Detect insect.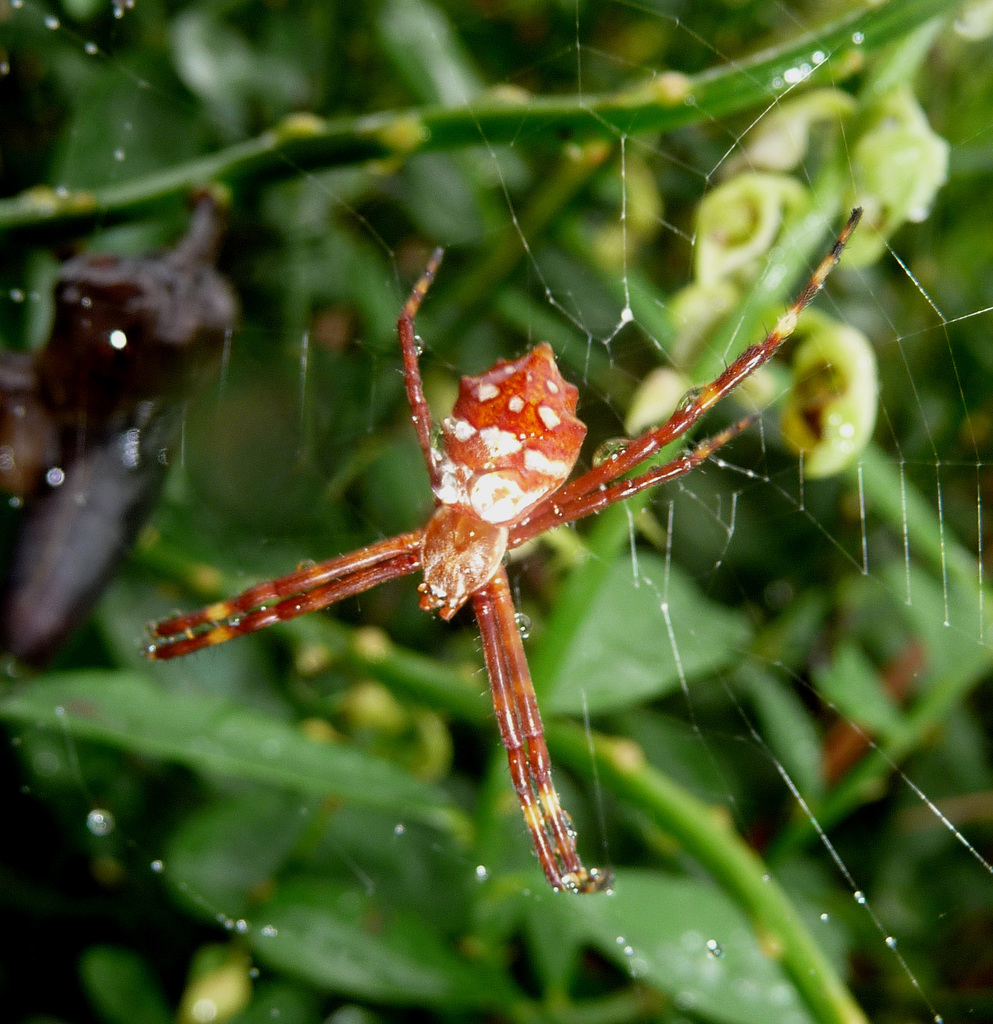
Detected at x1=126 y1=207 x2=861 y2=895.
